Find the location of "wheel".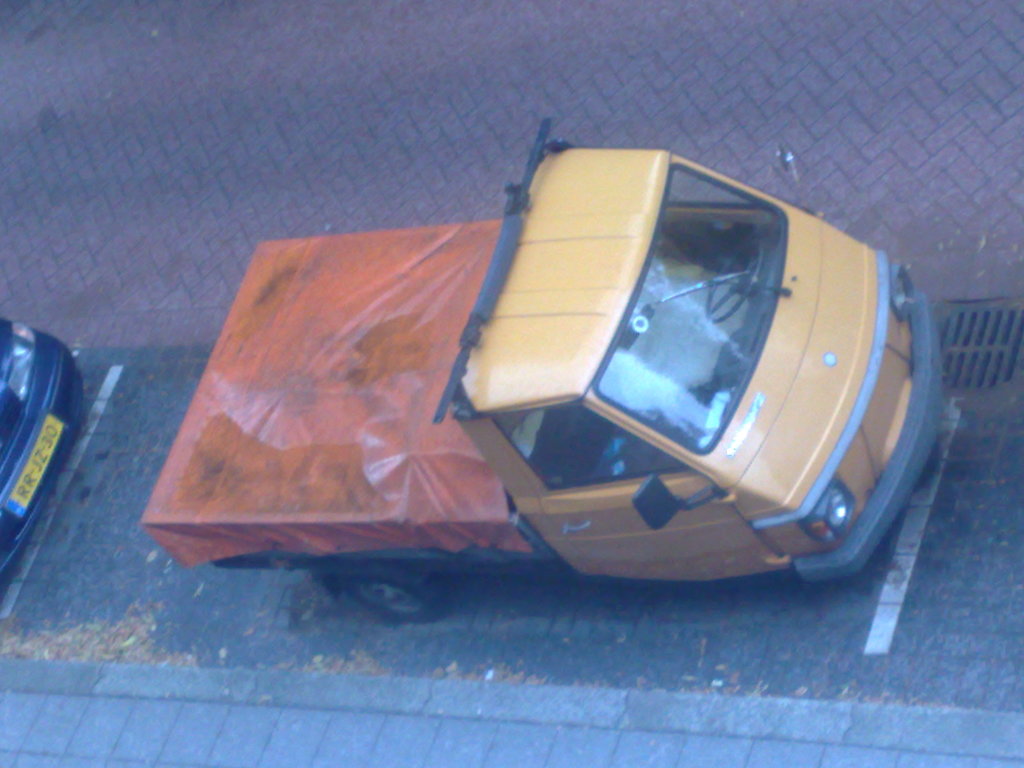
Location: box(344, 578, 448, 621).
